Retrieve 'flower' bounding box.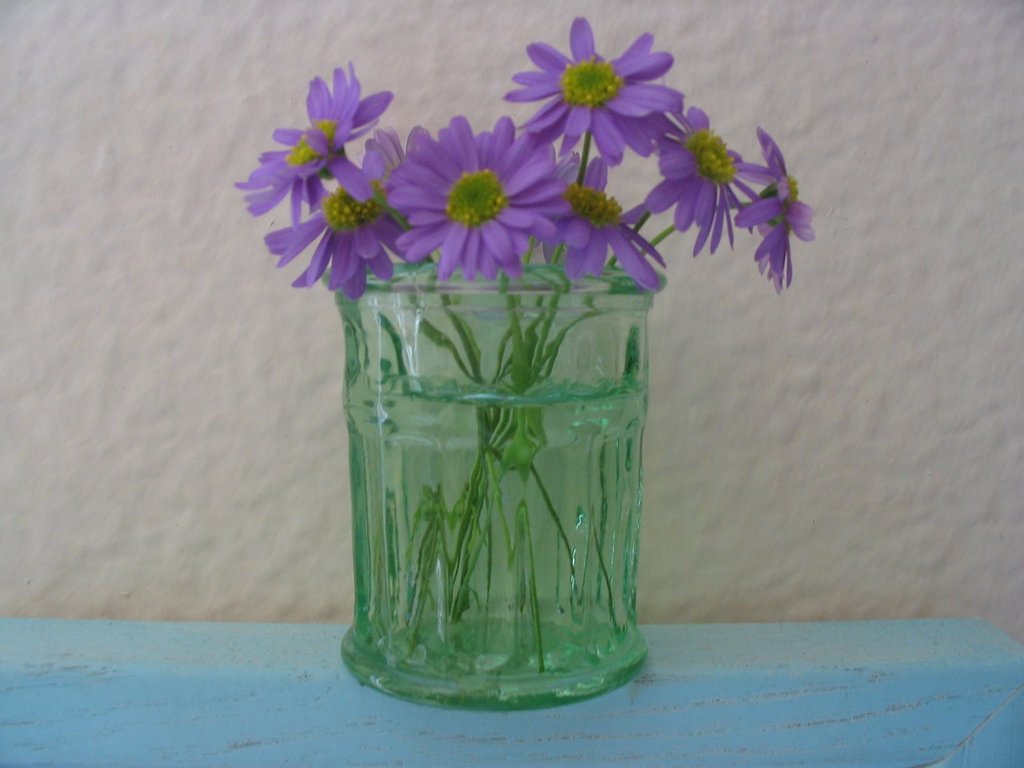
Bounding box: bbox=(545, 159, 674, 282).
